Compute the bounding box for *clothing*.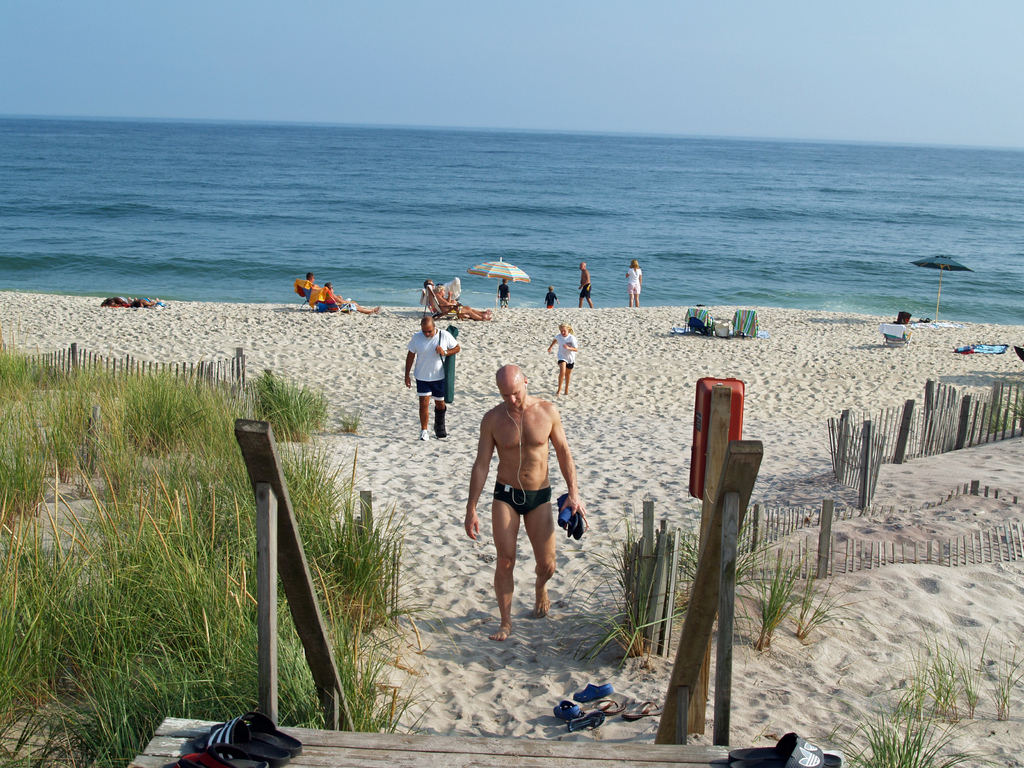
545 289 558 310.
